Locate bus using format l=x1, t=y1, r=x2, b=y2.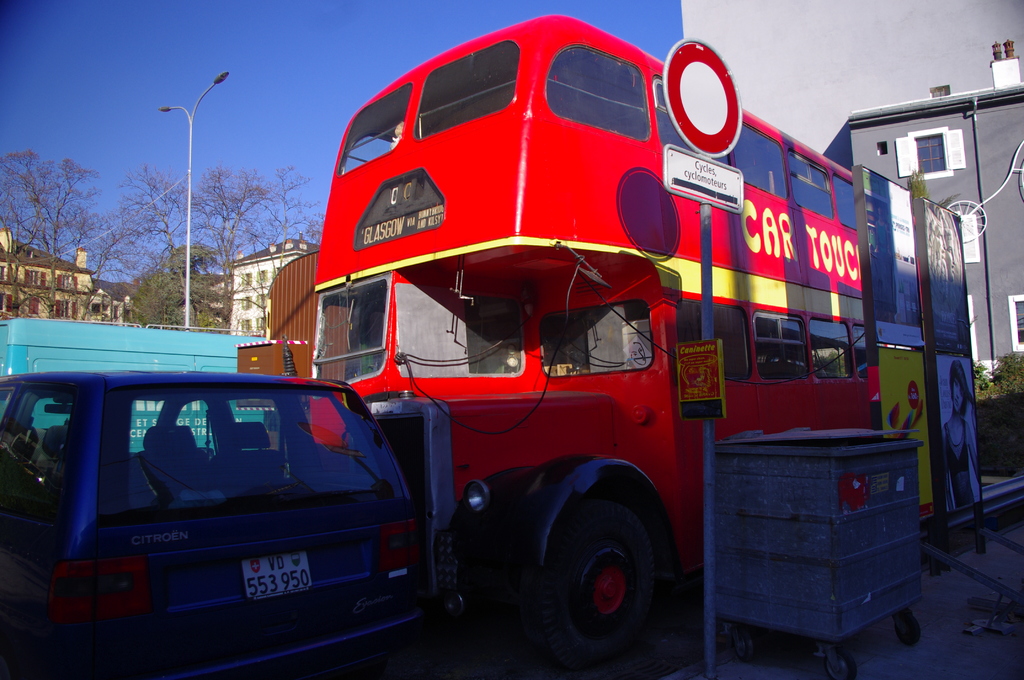
l=306, t=10, r=970, b=675.
